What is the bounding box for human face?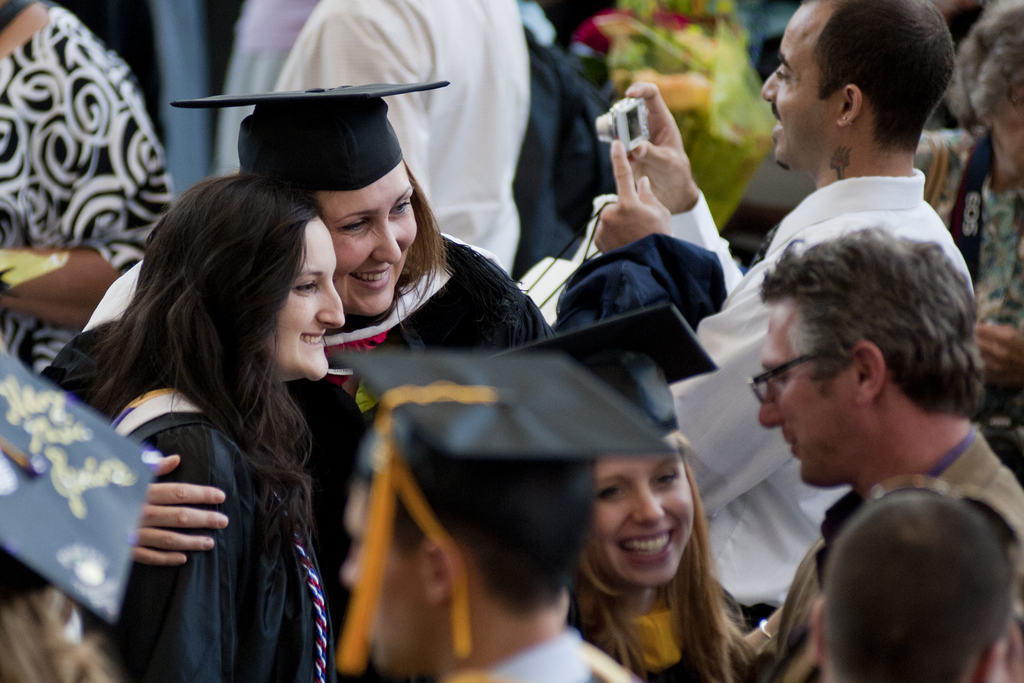
595/444/700/581.
